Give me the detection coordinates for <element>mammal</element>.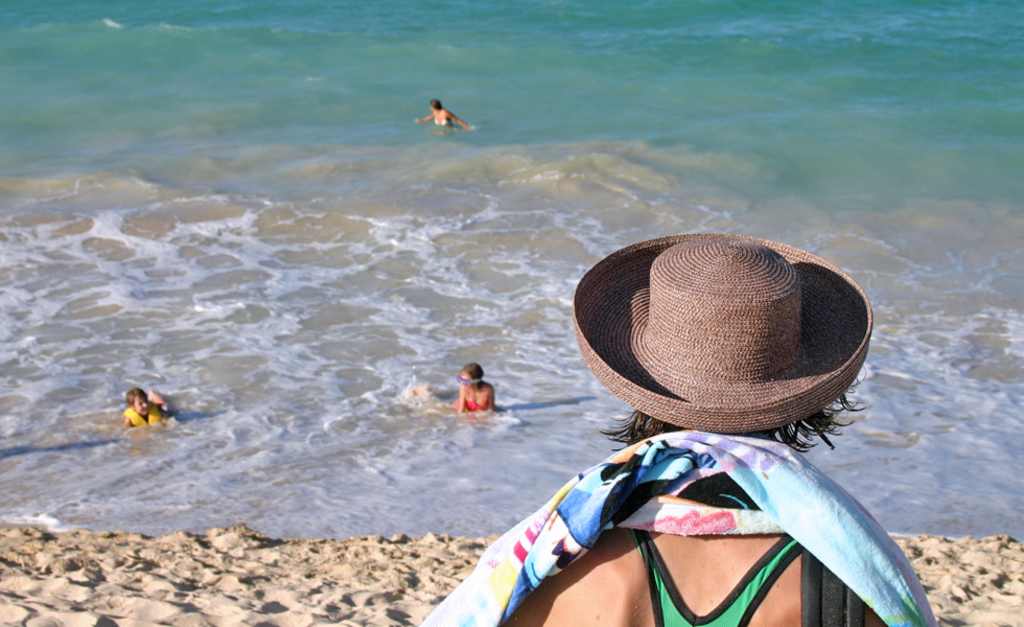
x1=123, y1=389, x2=167, y2=432.
